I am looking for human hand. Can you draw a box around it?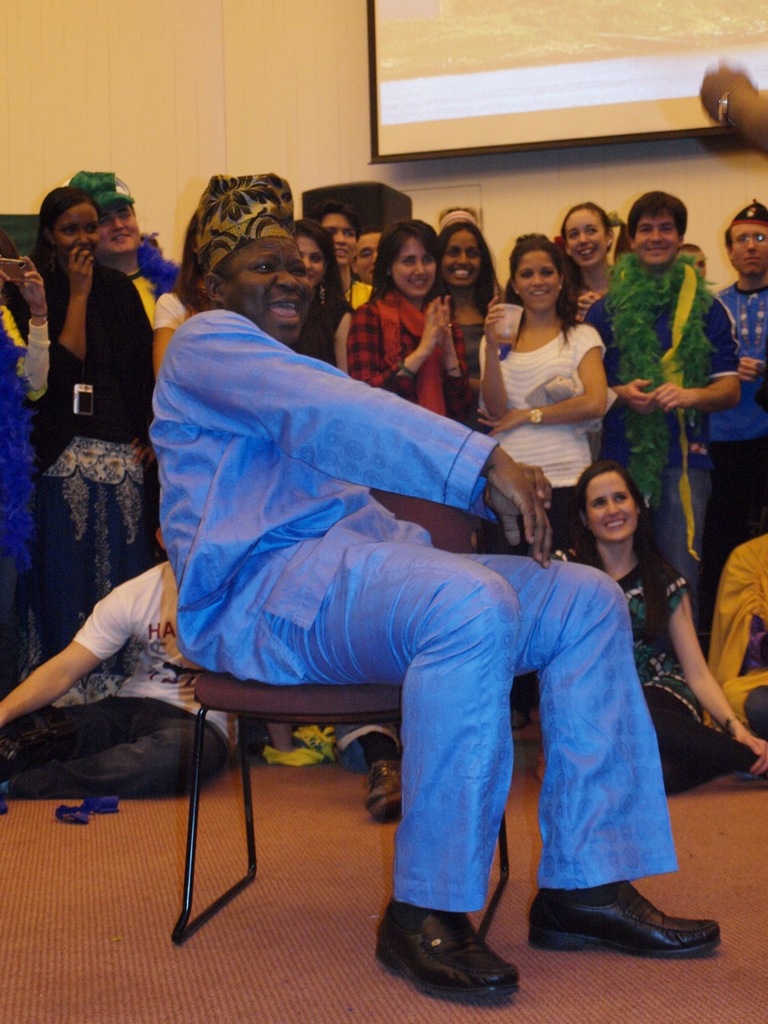
Sure, the bounding box is select_region(738, 727, 767, 771).
